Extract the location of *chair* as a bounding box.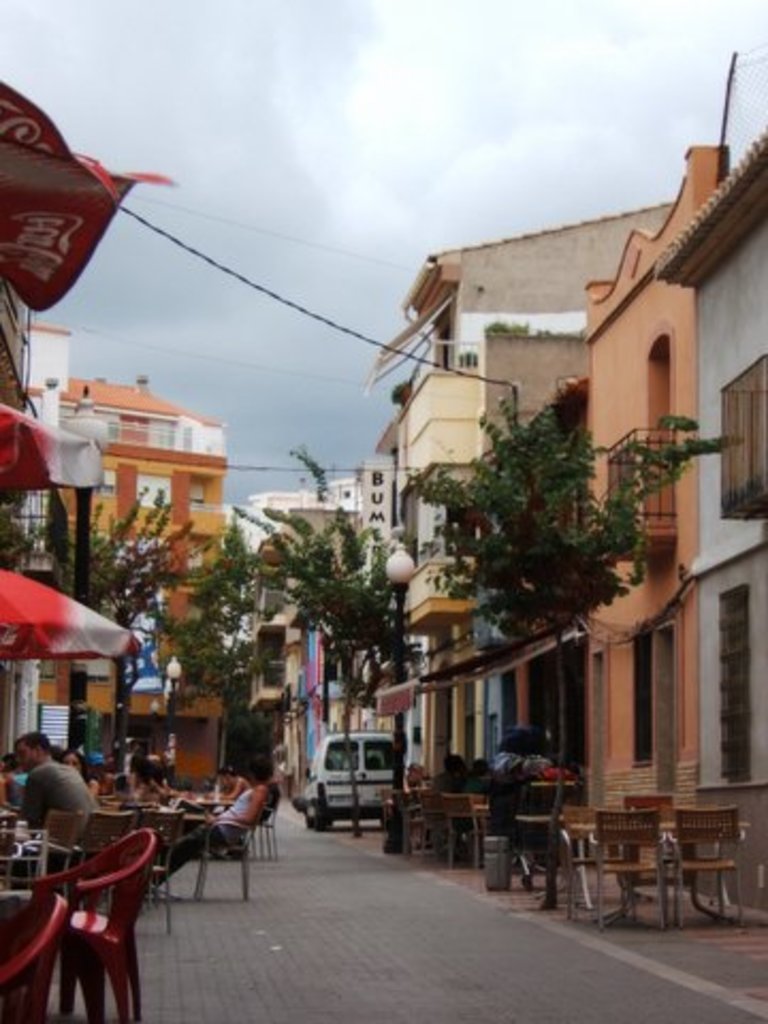
{"x1": 13, "y1": 821, "x2": 166, "y2": 1022}.
